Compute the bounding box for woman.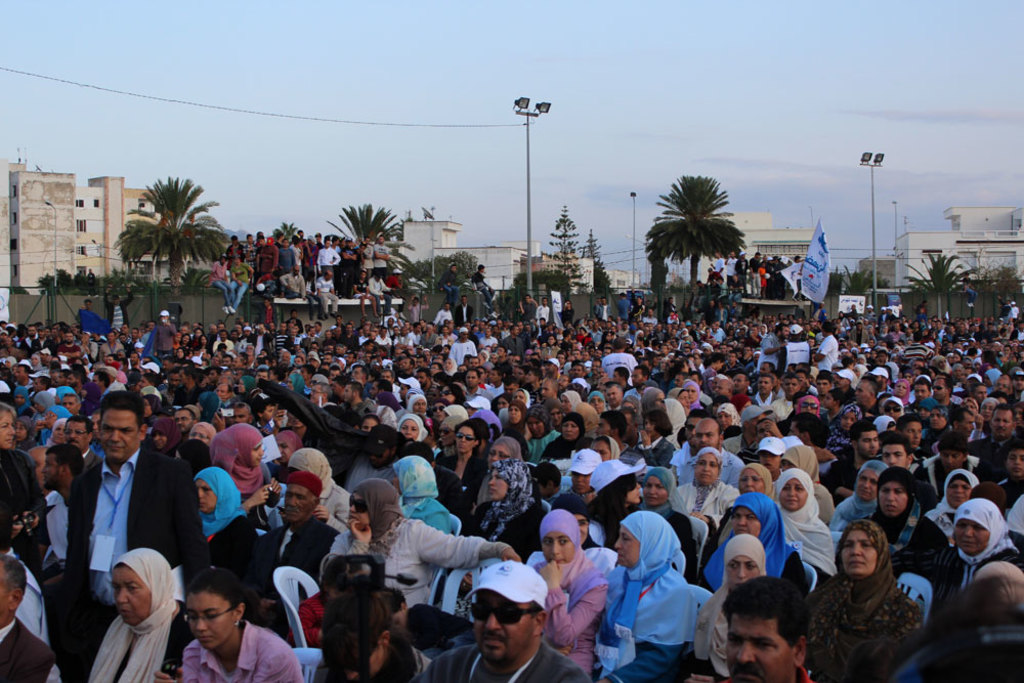
<bbox>84, 545, 193, 682</bbox>.
